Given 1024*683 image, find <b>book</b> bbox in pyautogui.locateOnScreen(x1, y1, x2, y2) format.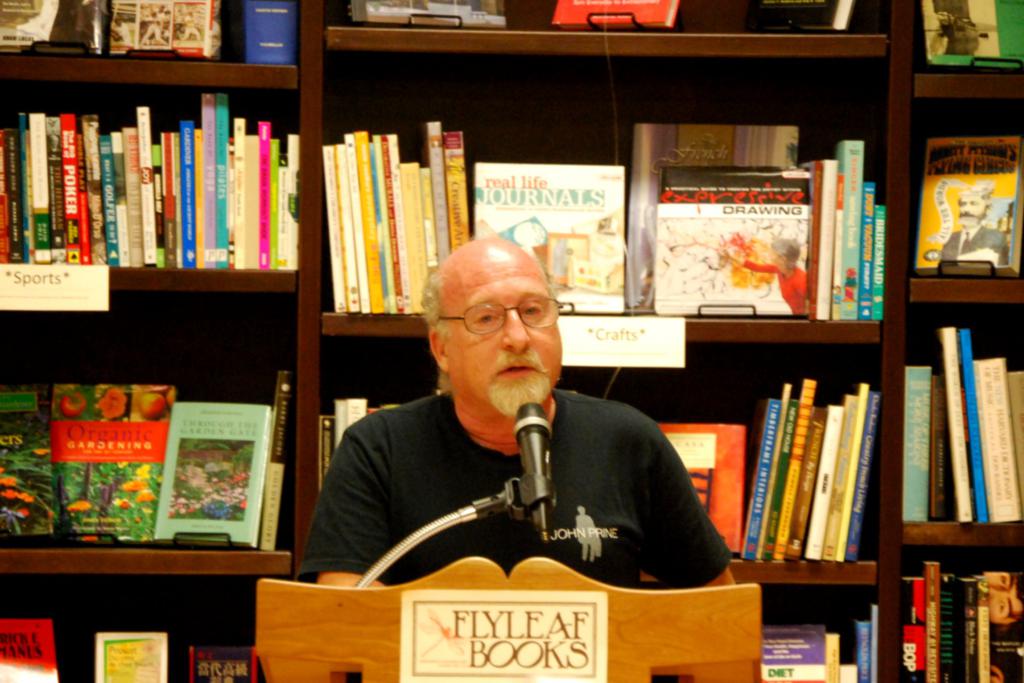
pyautogui.locateOnScreen(834, 661, 858, 682).
